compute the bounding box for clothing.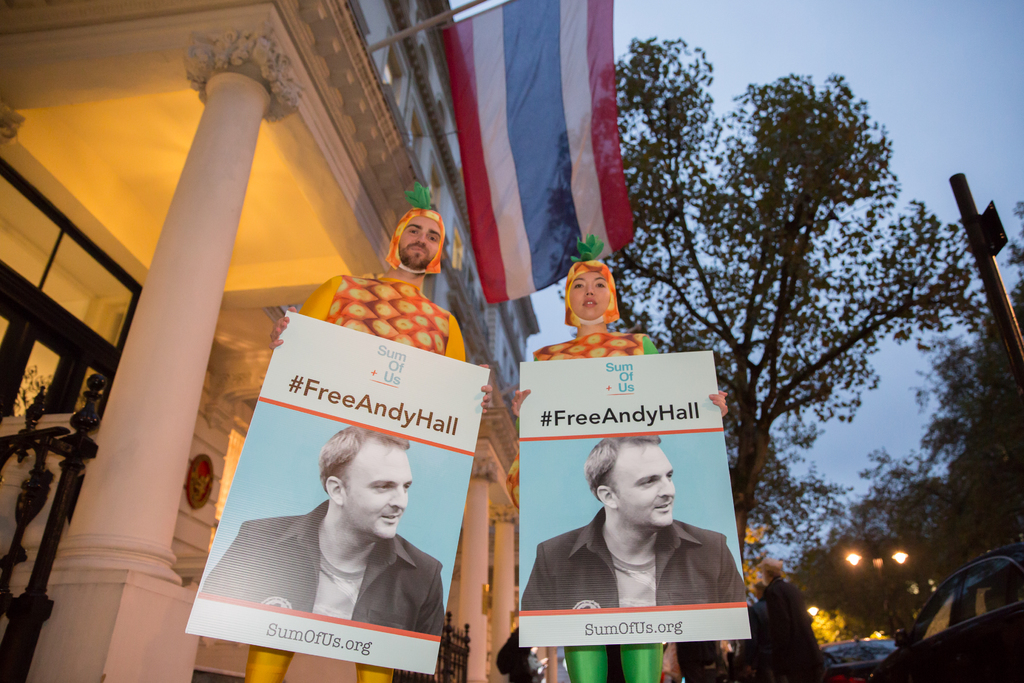
521, 498, 749, 616.
